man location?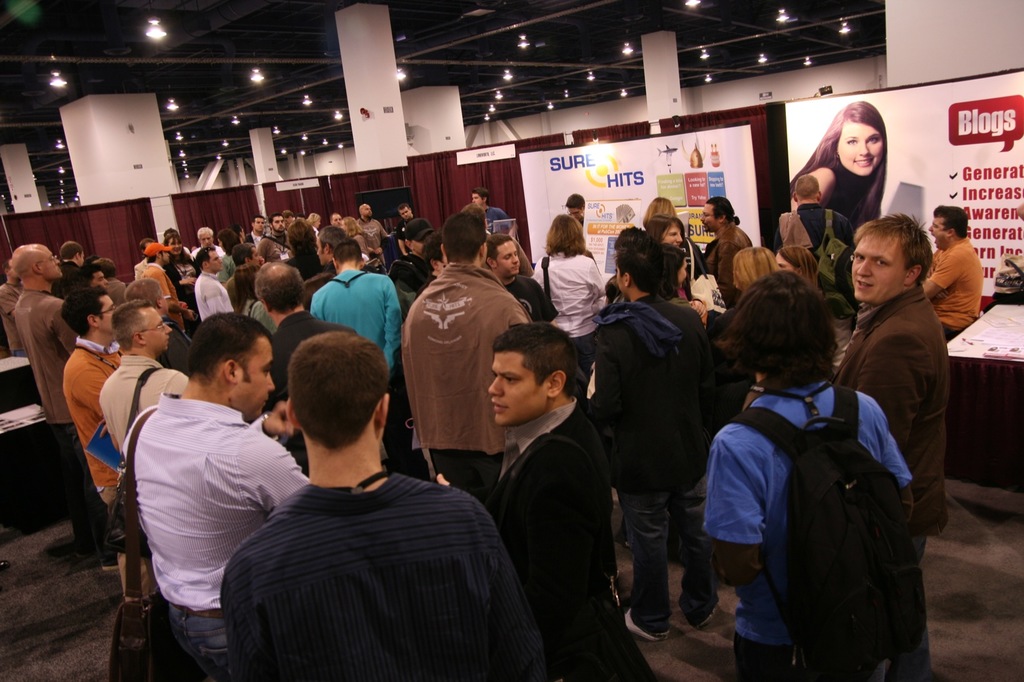
box(828, 212, 955, 558)
